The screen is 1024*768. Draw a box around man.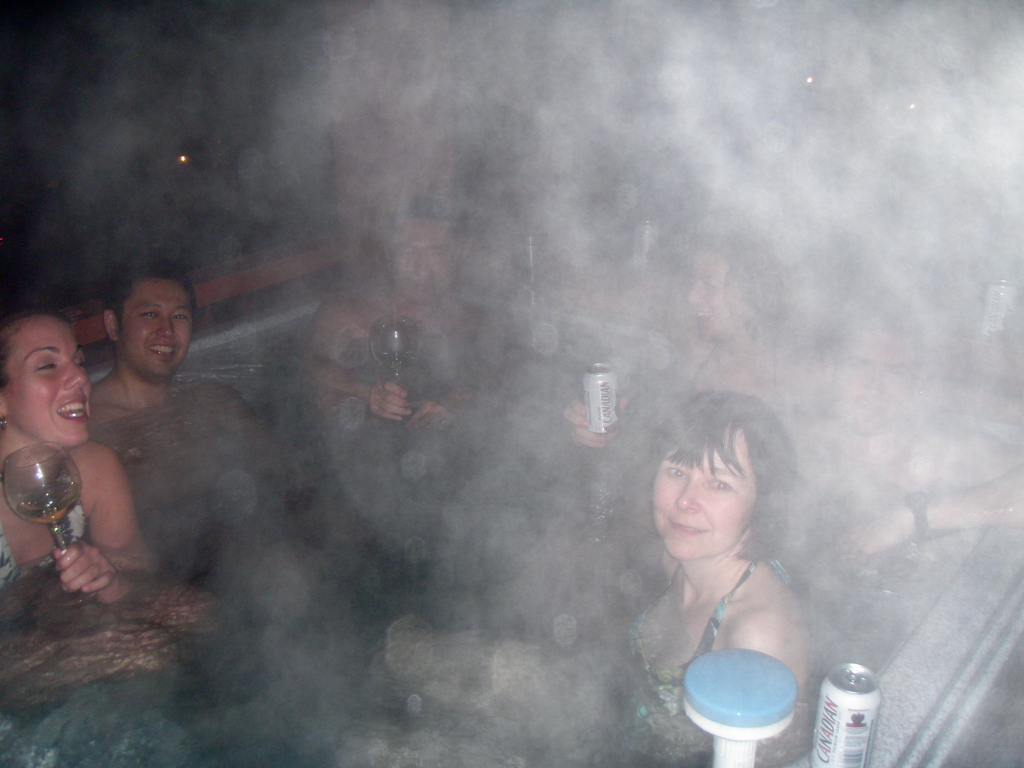
744,304,1023,599.
